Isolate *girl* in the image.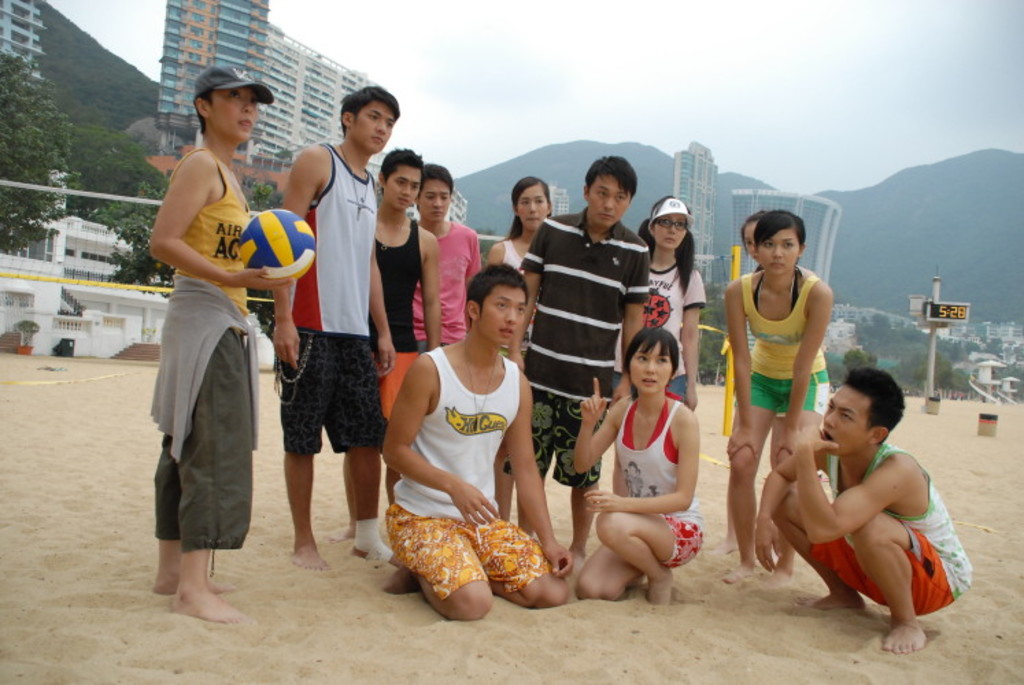
Isolated region: region(576, 326, 702, 603).
